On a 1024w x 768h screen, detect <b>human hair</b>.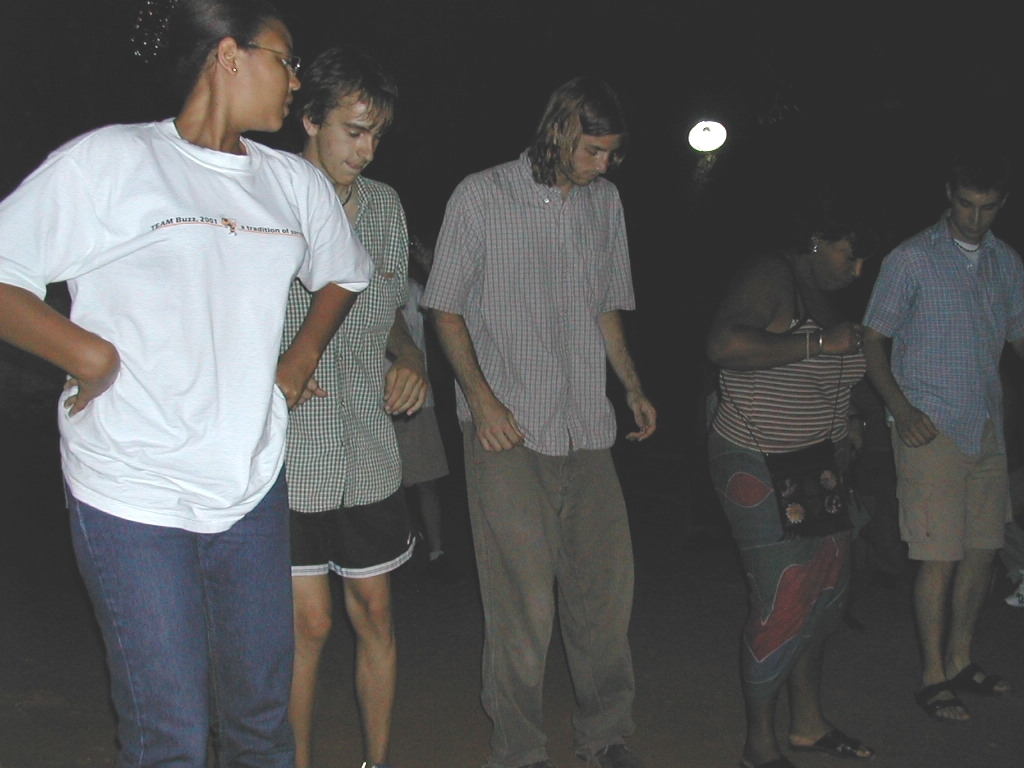
Rect(132, 0, 272, 120).
